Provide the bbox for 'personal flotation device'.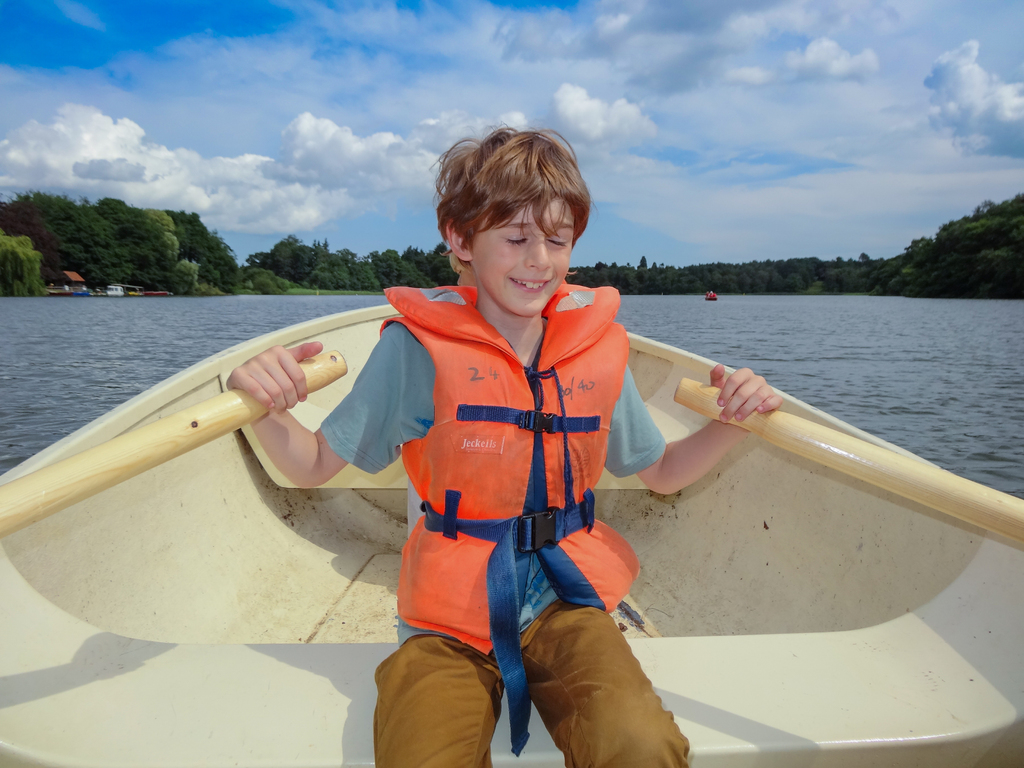
[395, 278, 641, 759].
